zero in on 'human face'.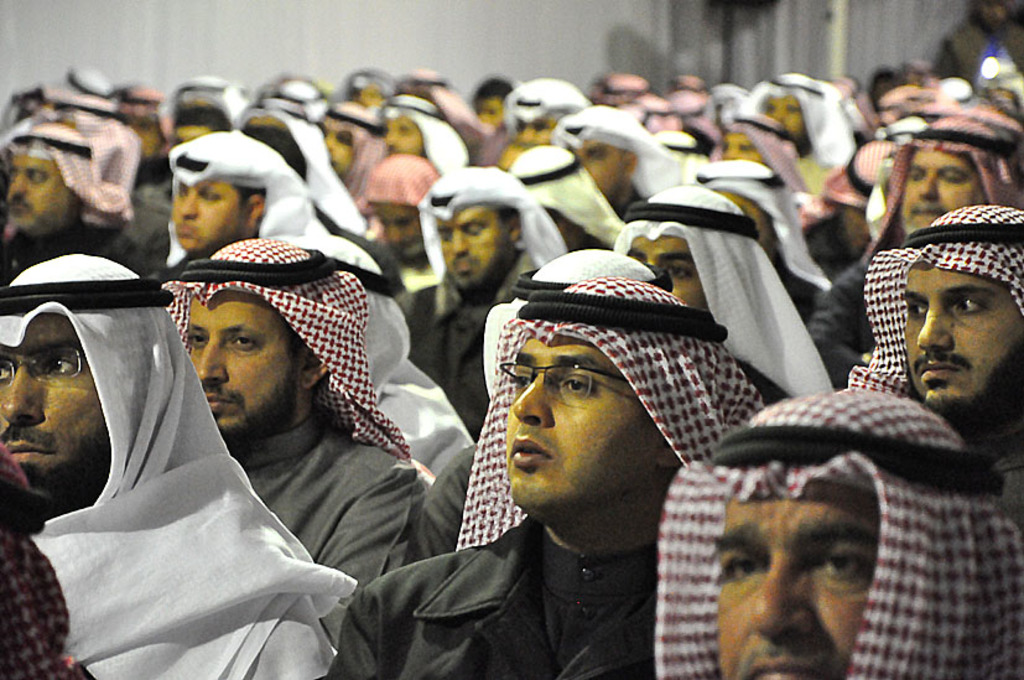
Zeroed in: (left=572, top=144, right=622, bottom=203).
